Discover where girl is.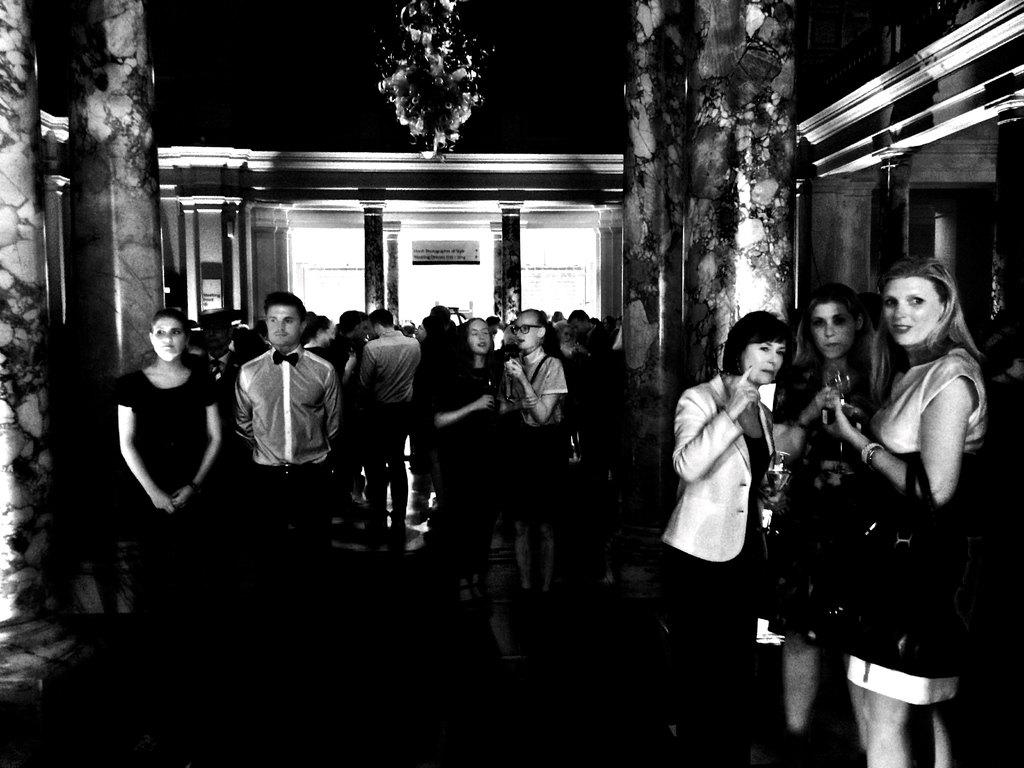
Discovered at crop(119, 311, 223, 637).
